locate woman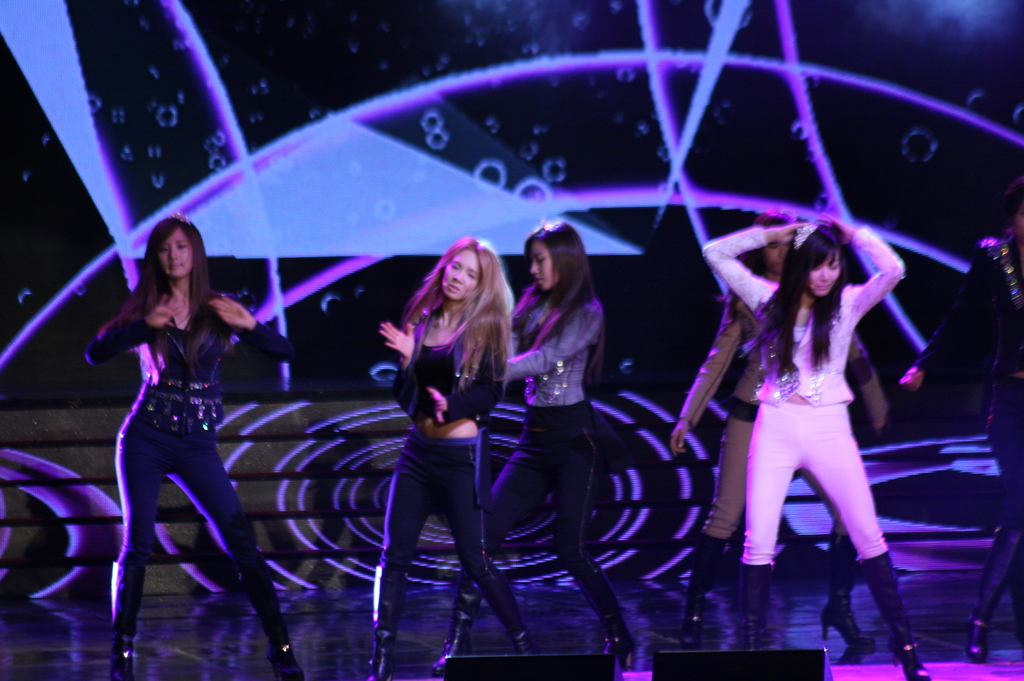
crop(695, 218, 934, 680)
